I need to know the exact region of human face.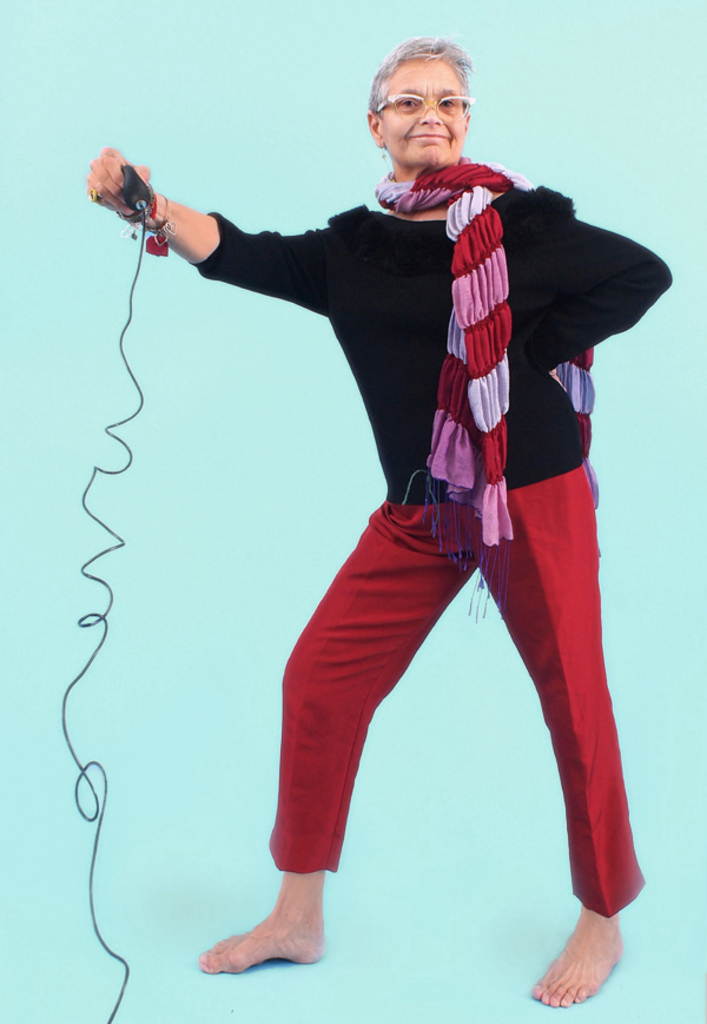
Region: {"x1": 378, "y1": 57, "x2": 468, "y2": 163}.
